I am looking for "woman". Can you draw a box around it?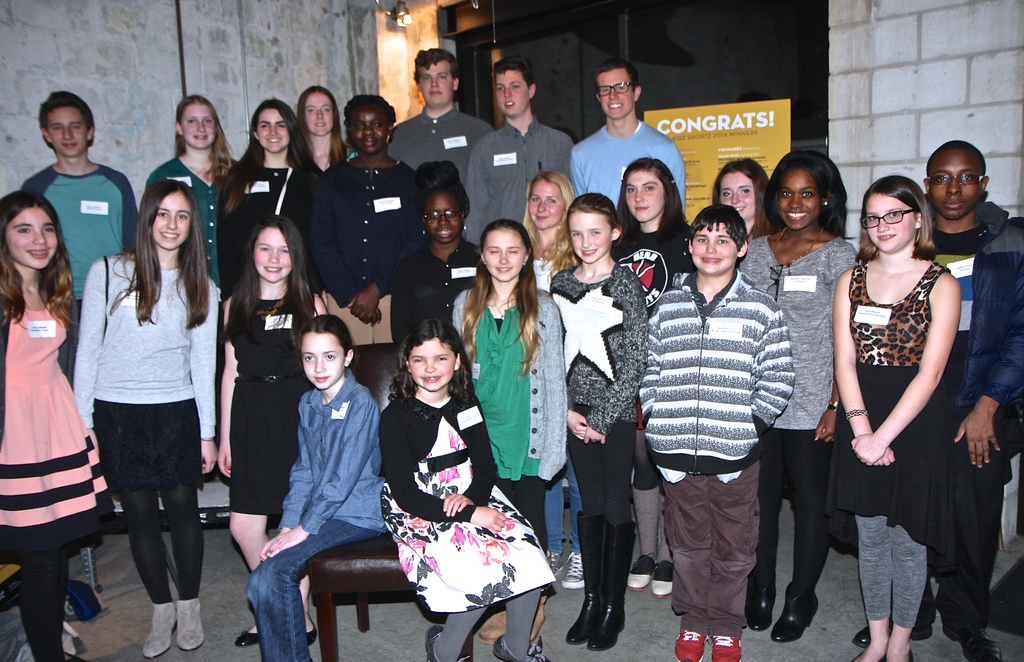
Sure, the bounding box is crop(713, 149, 772, 265).
